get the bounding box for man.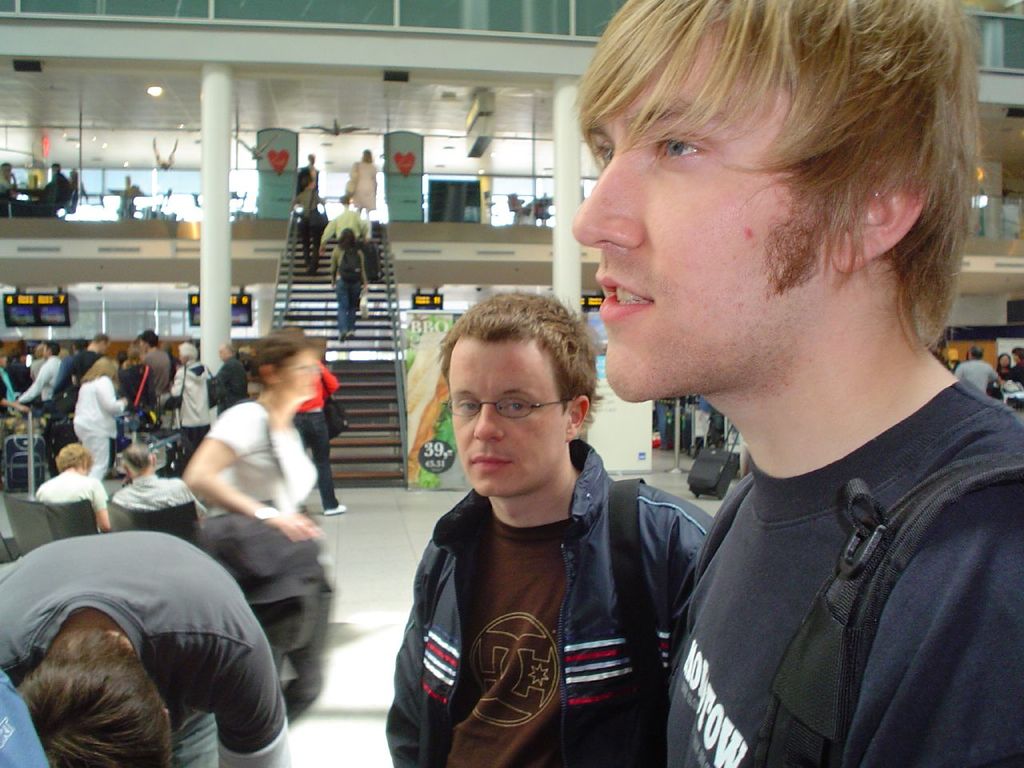
crop(138, 334, 176, 402).
